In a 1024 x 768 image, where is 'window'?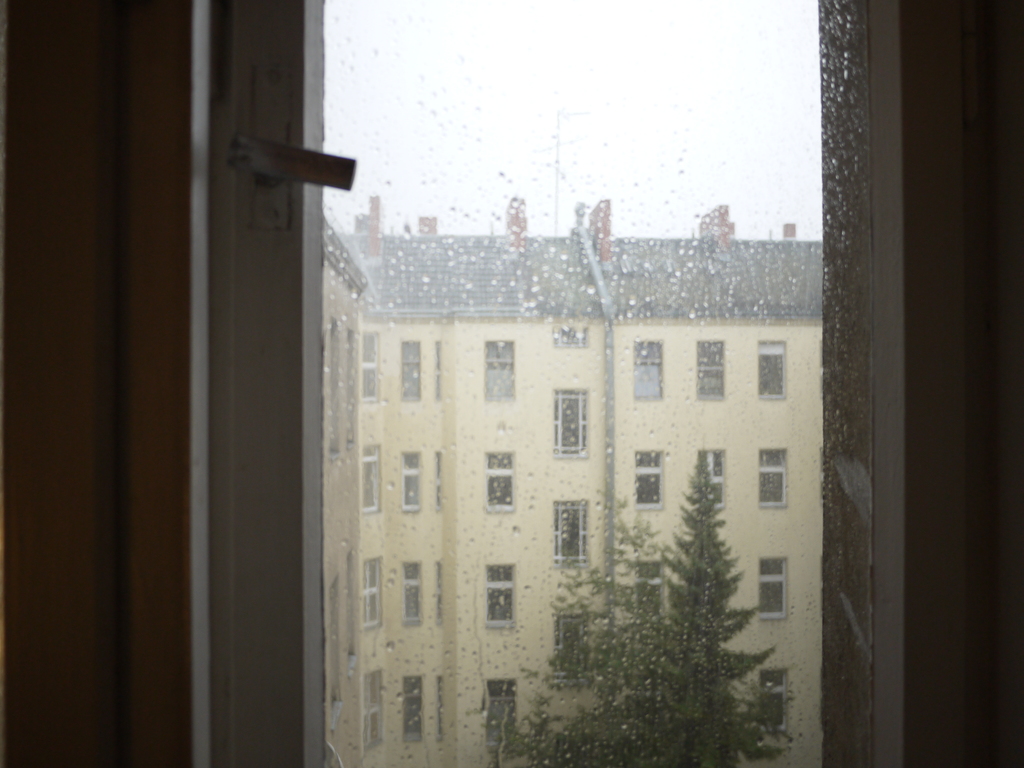
bbox=[360, 442, 382, 512].
